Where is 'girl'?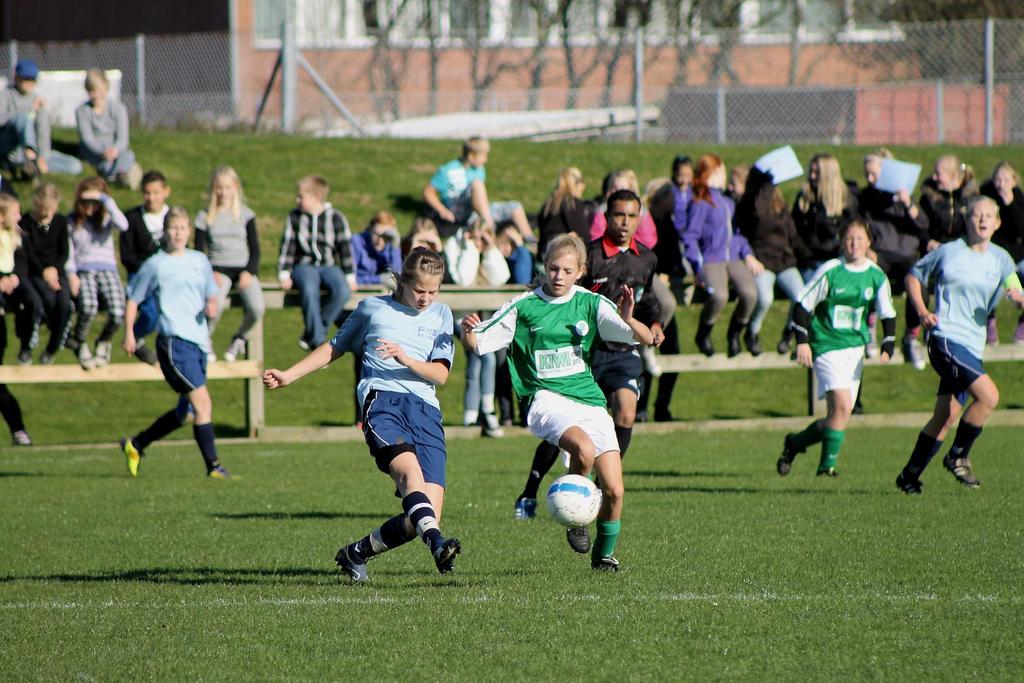
select_region(777, 219, 893, 476).
